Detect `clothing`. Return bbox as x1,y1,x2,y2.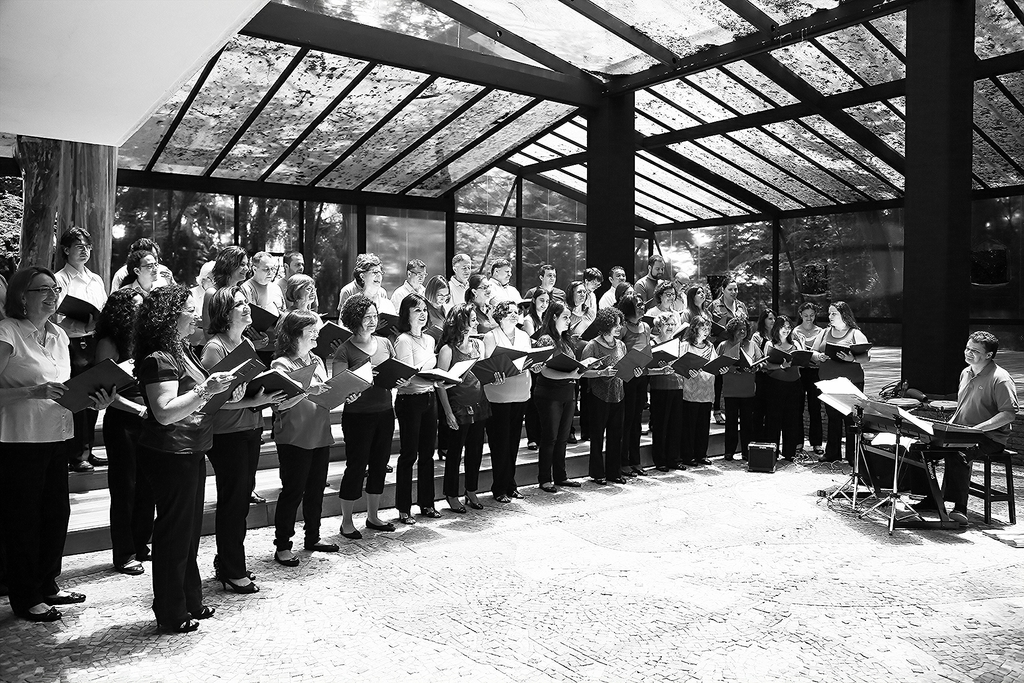
153,327,205,628.
